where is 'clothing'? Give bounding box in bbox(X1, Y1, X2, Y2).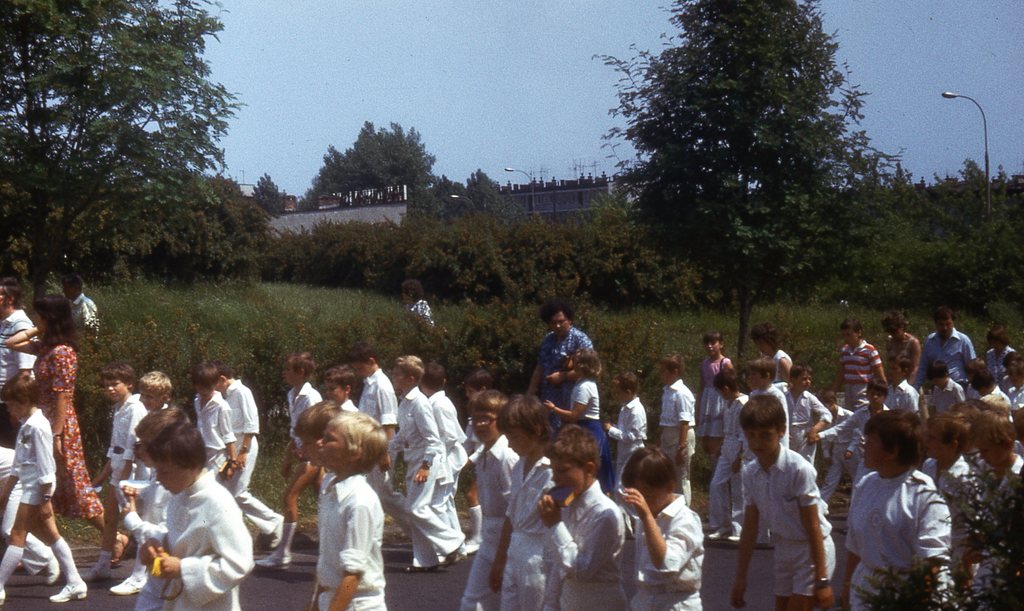
bbox(984, 346, 1016, 380).
